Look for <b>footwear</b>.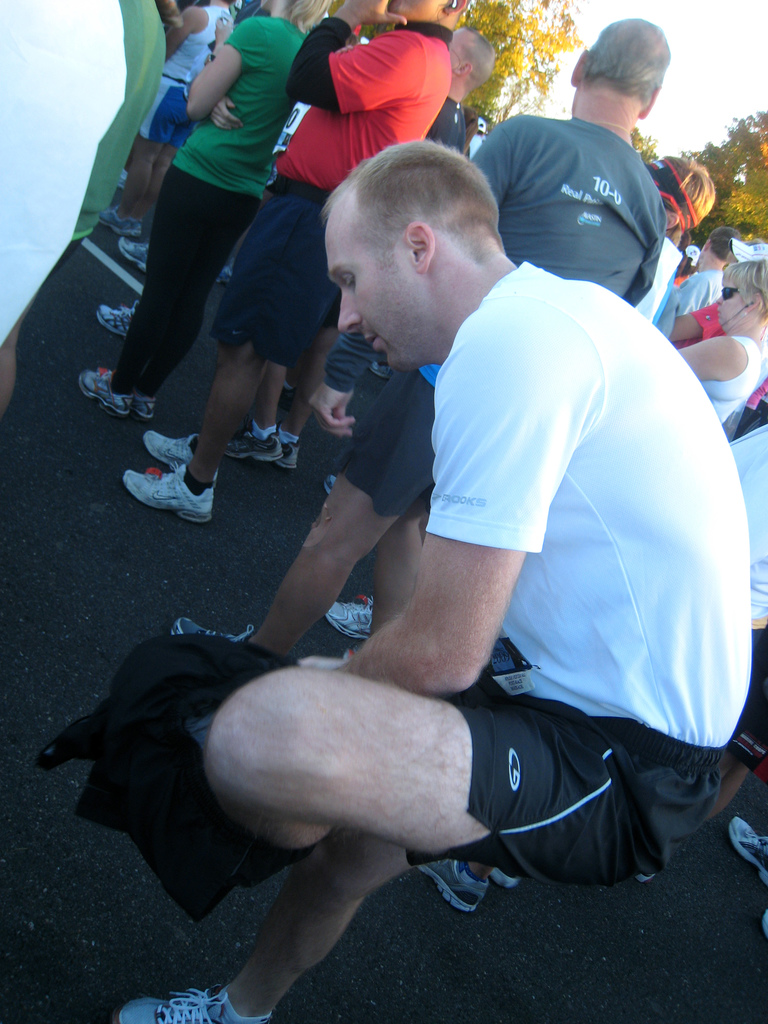
Found: 324:476:337:495.
